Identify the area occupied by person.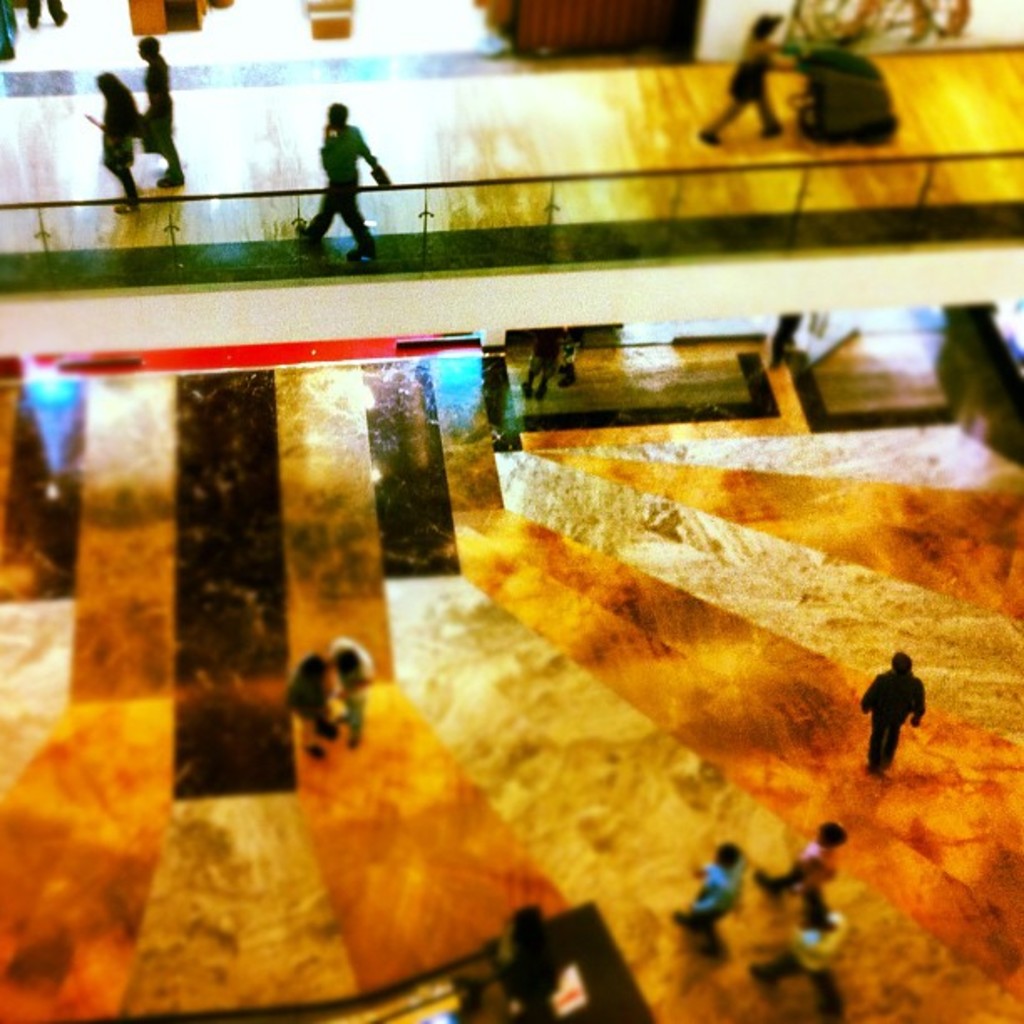
Area: locate(335, 639, 373, 751).
